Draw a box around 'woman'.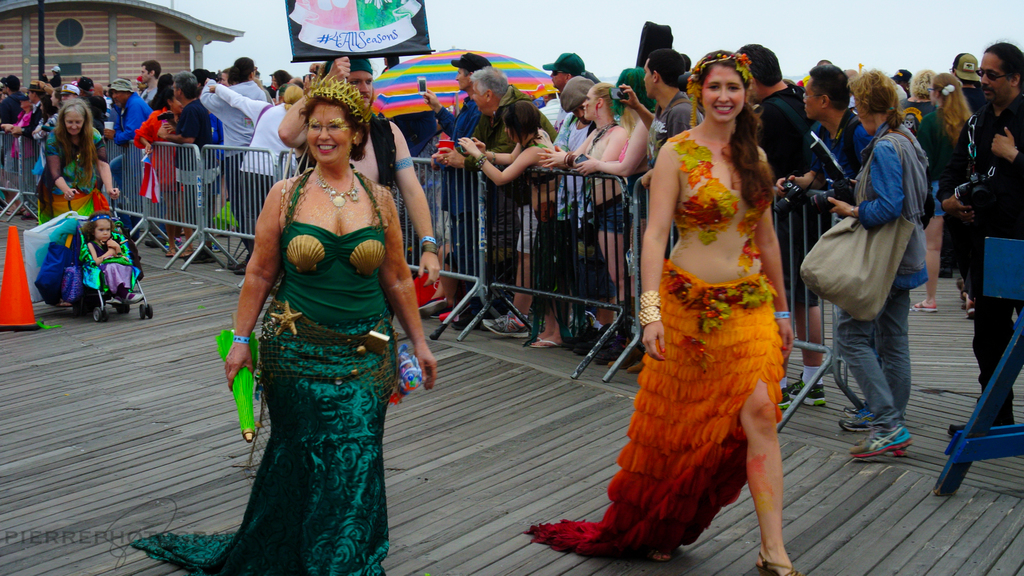
bbox=[35, 101, 138, 237].
